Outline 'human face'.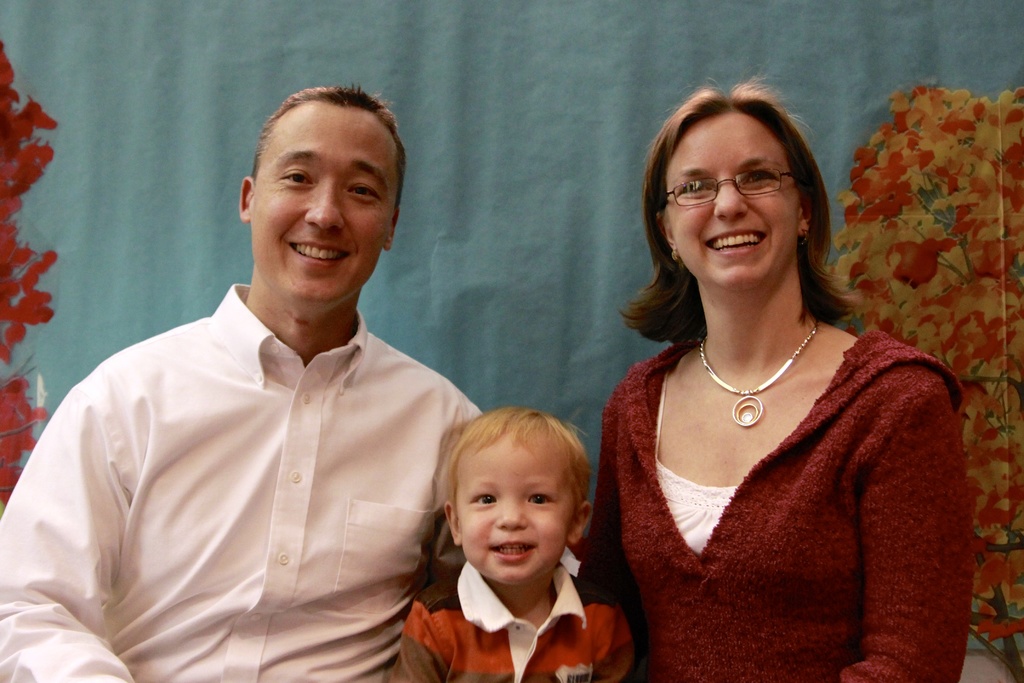
Outline: <region>259, 109, 399, 310</region>.
